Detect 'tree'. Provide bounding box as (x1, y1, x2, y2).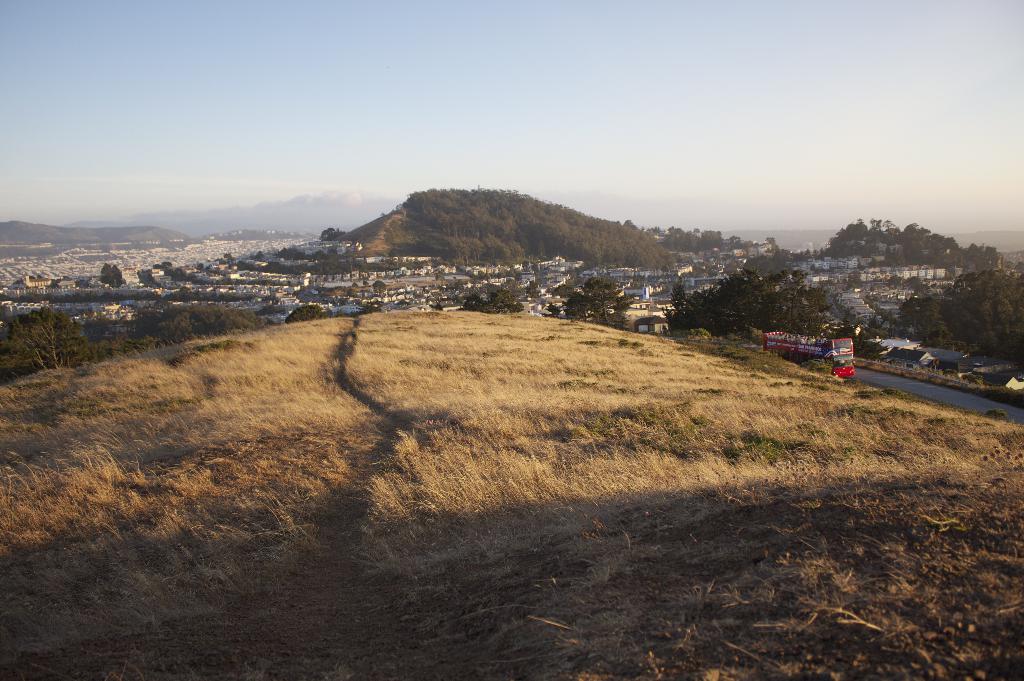
(668, 267, 833, 338).
